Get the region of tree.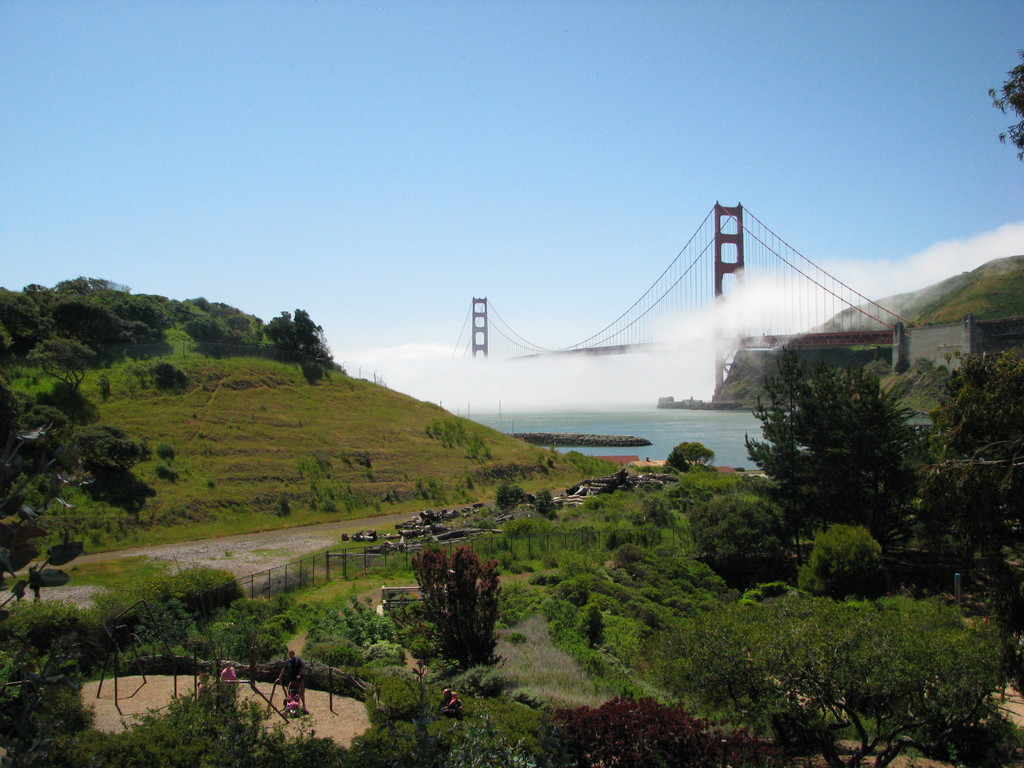
(691, 492, 785, 591).
